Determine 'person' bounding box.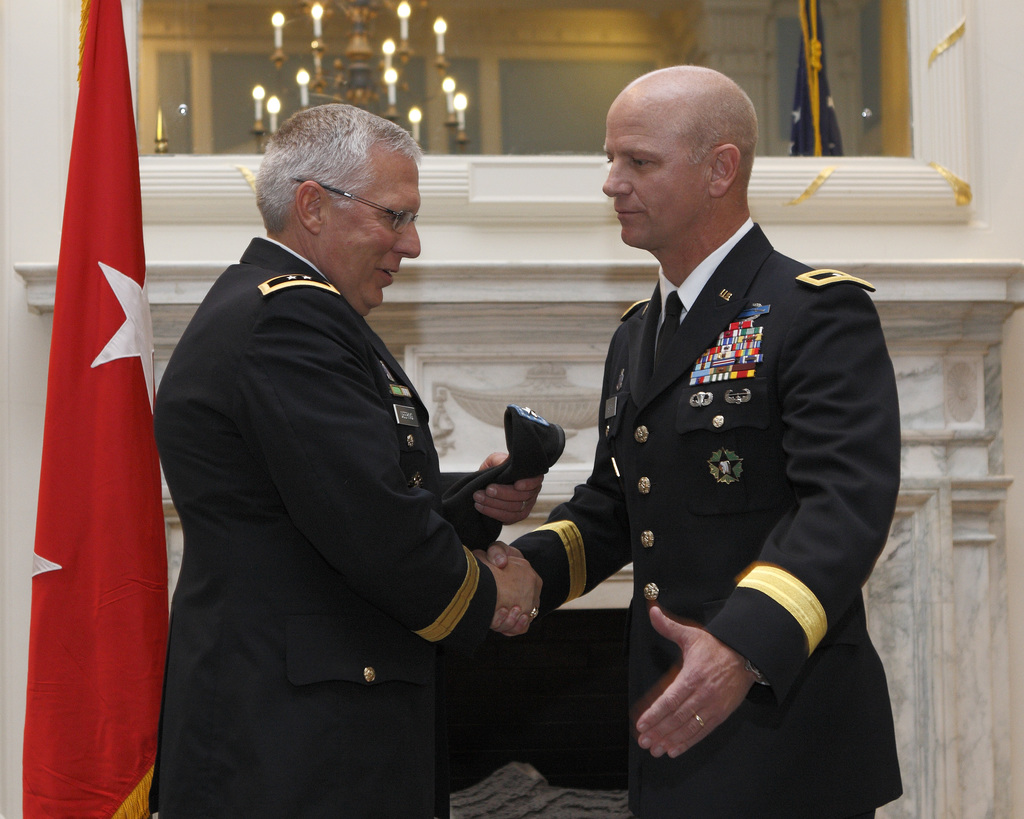
Determined: 525:61:892:816.
